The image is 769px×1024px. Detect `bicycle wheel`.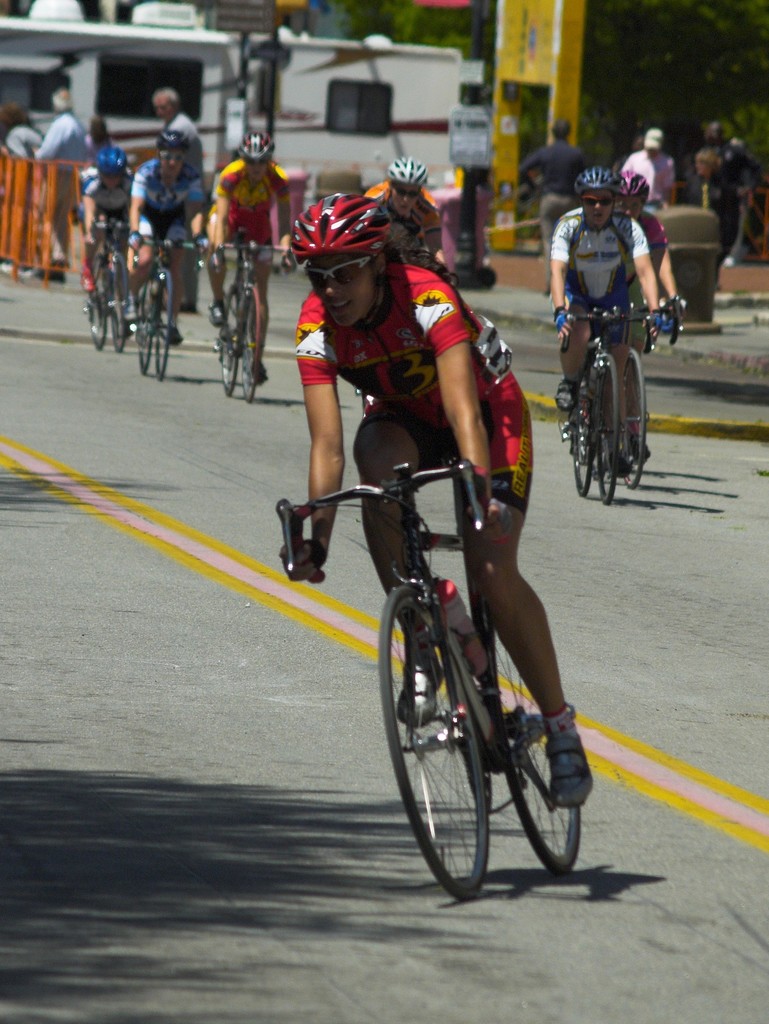
Detection: locate(620, 348, 654, 488).
